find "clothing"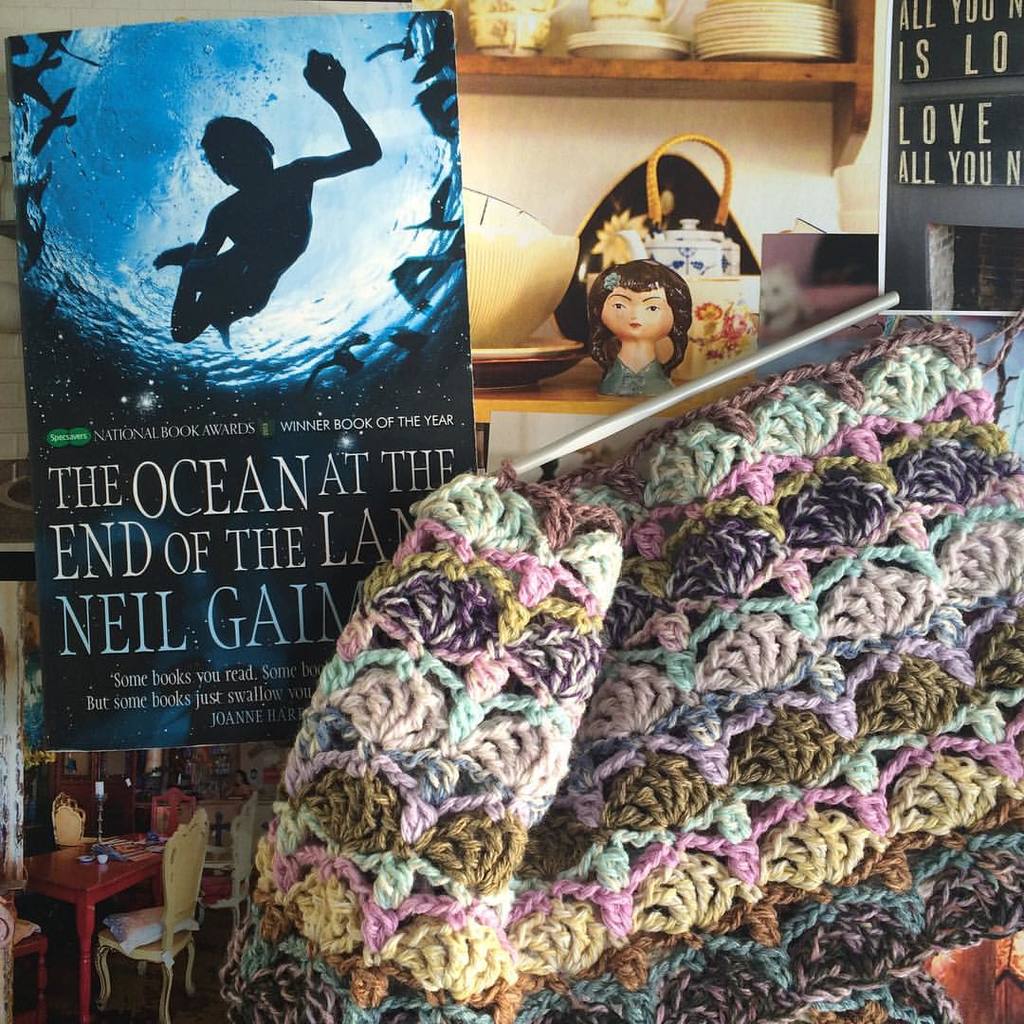
(x1=595, y1=360, x2=668, y2=391)
